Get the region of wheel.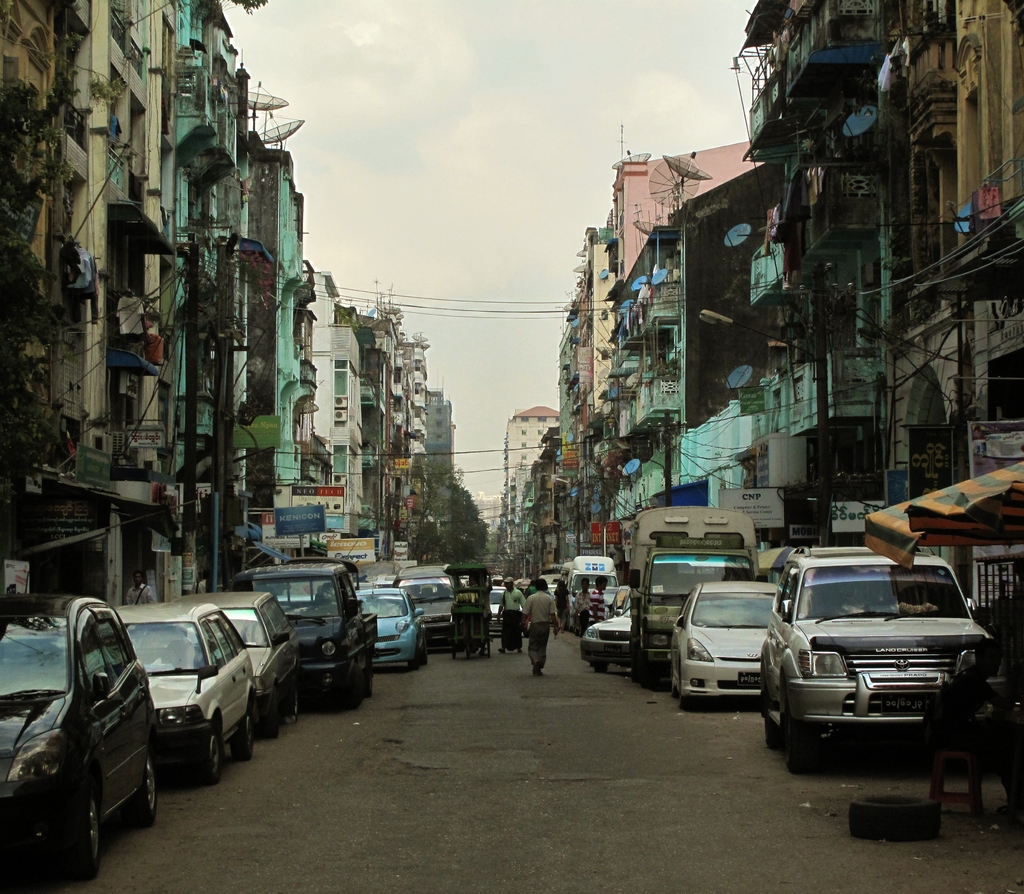
(264,686,276,740).
